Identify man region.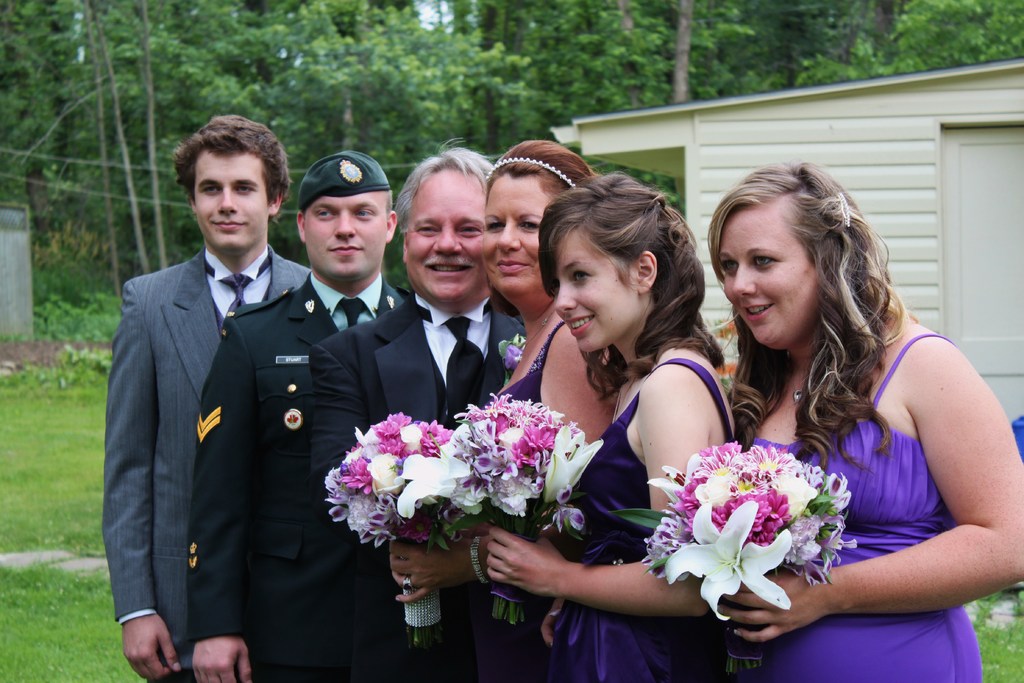
Region: rect(307, 138, 531, 682).
